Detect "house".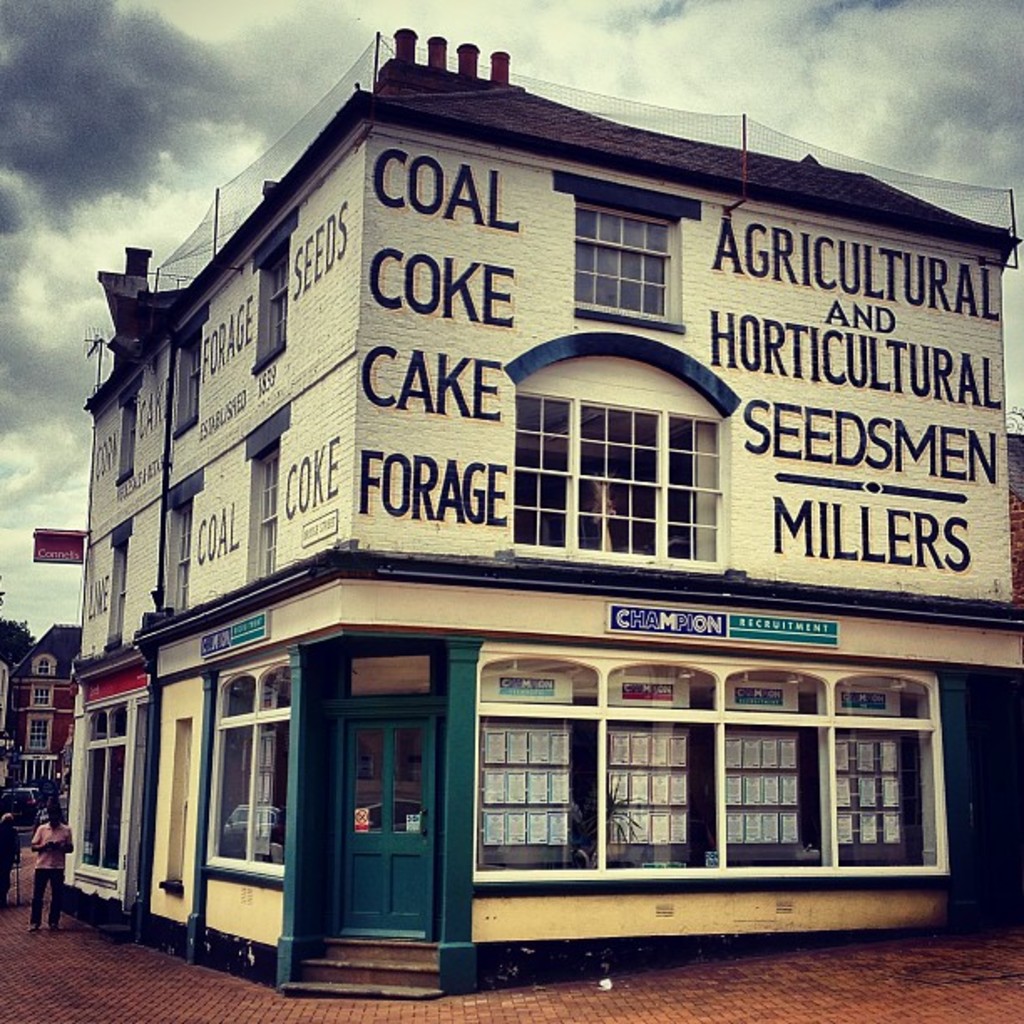
Detected at bbox=[55, 23, 1022, 1004].
